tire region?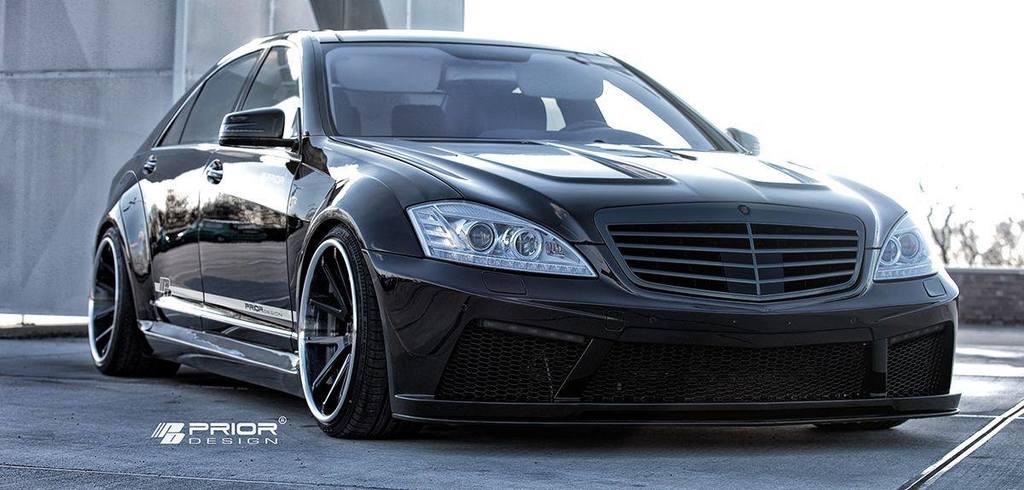
288 218 394 453
